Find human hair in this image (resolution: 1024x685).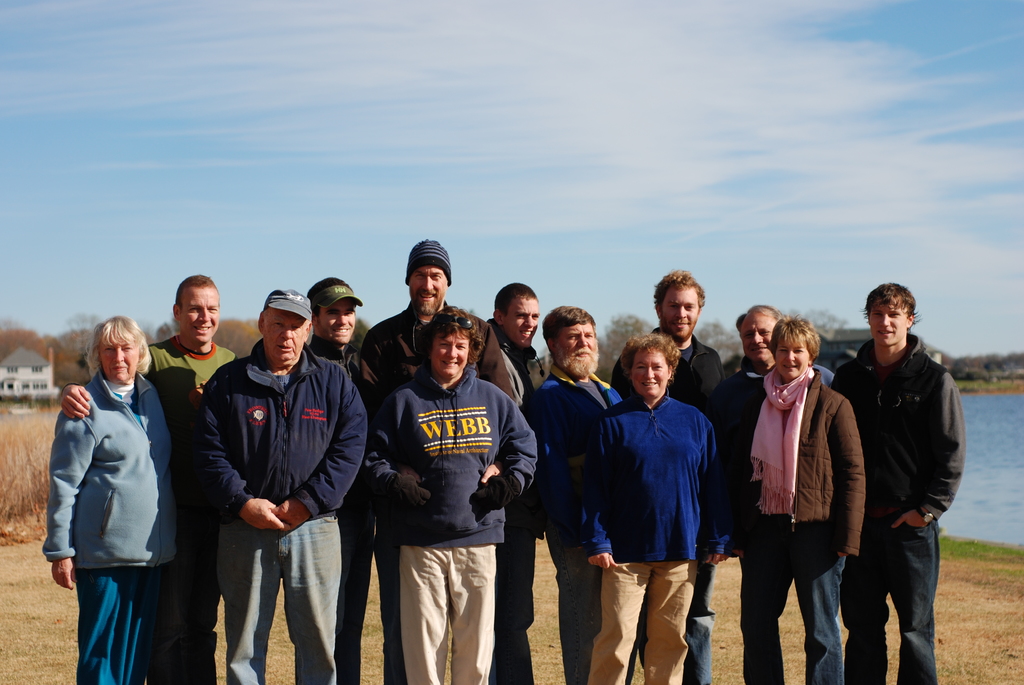
box=[173, 274, 221, 314].
